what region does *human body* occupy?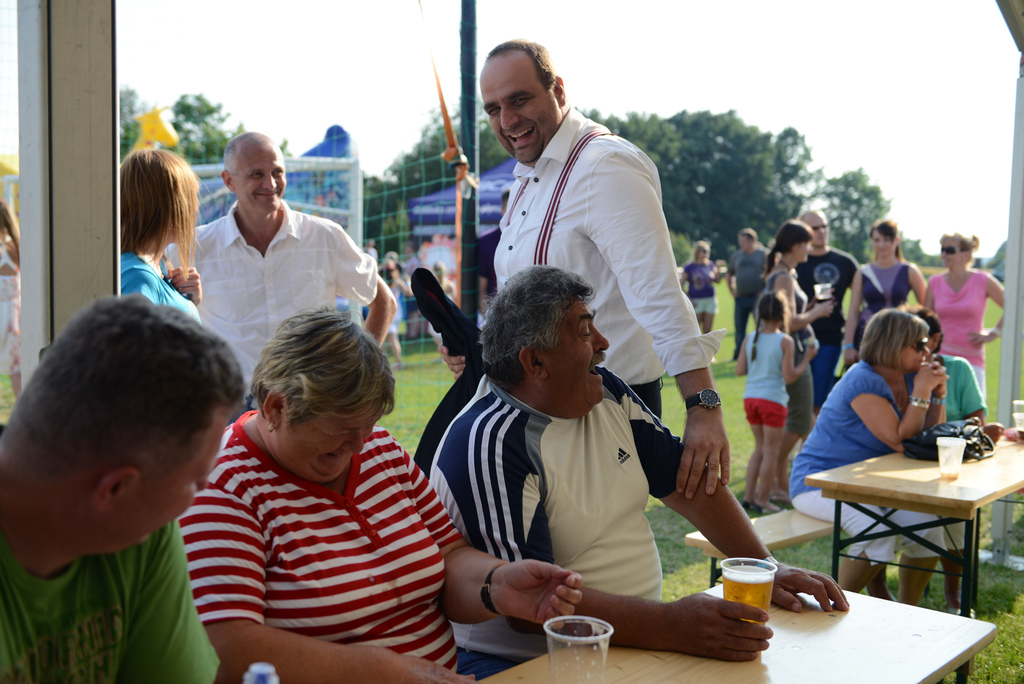
[x1=724, y1=244, x2=767, y2=361].
